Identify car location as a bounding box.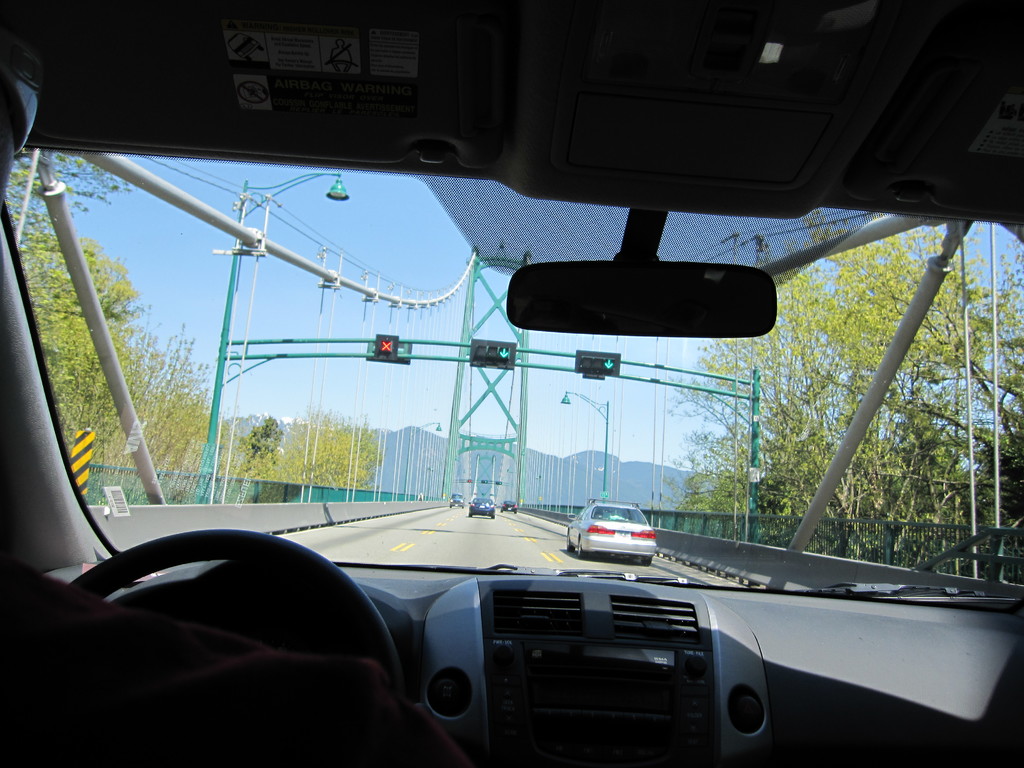
bbox=[0, 0, 1023, 767].
